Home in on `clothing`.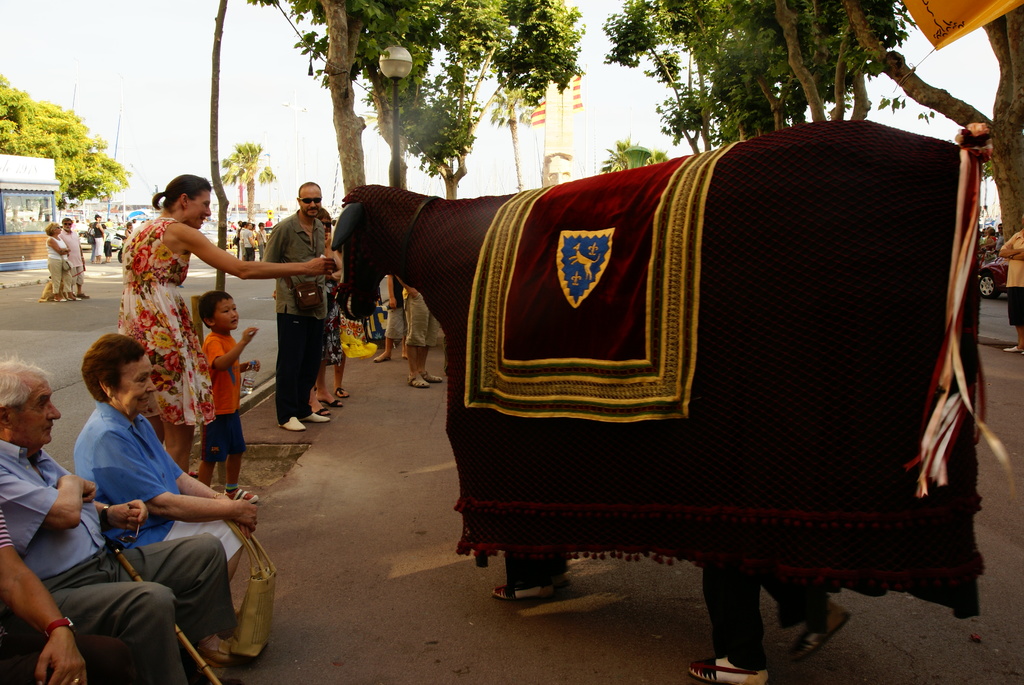
Homed in at select_region(390, 281, 439, 359).
